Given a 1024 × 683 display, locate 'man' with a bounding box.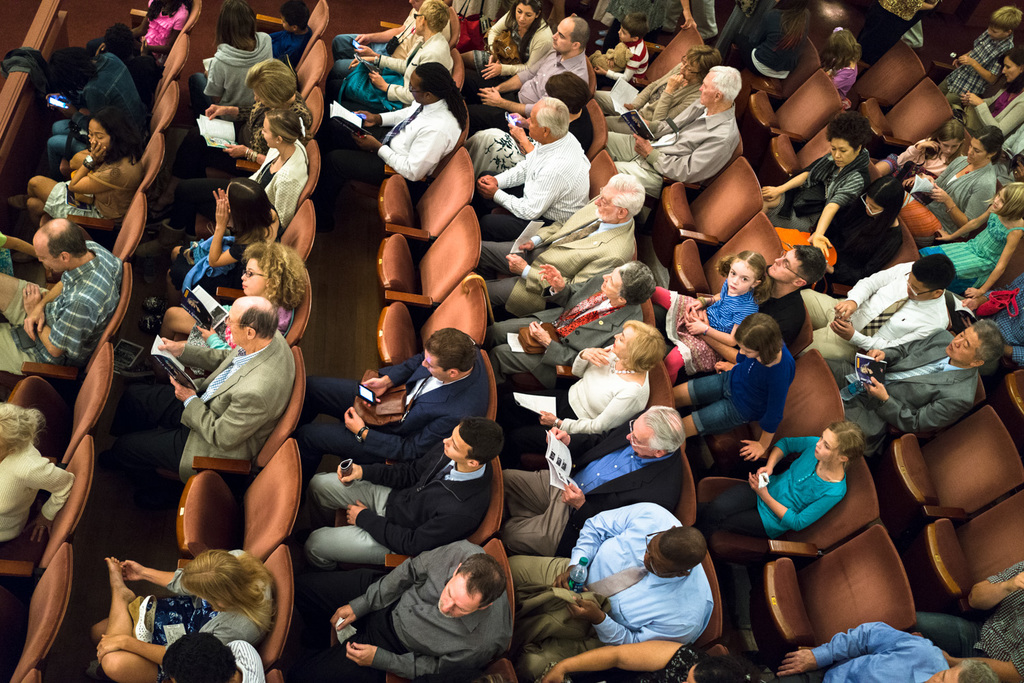
Located: {"x1": 825, "y1": 316, "x2": 1005, "y2": 454}.
